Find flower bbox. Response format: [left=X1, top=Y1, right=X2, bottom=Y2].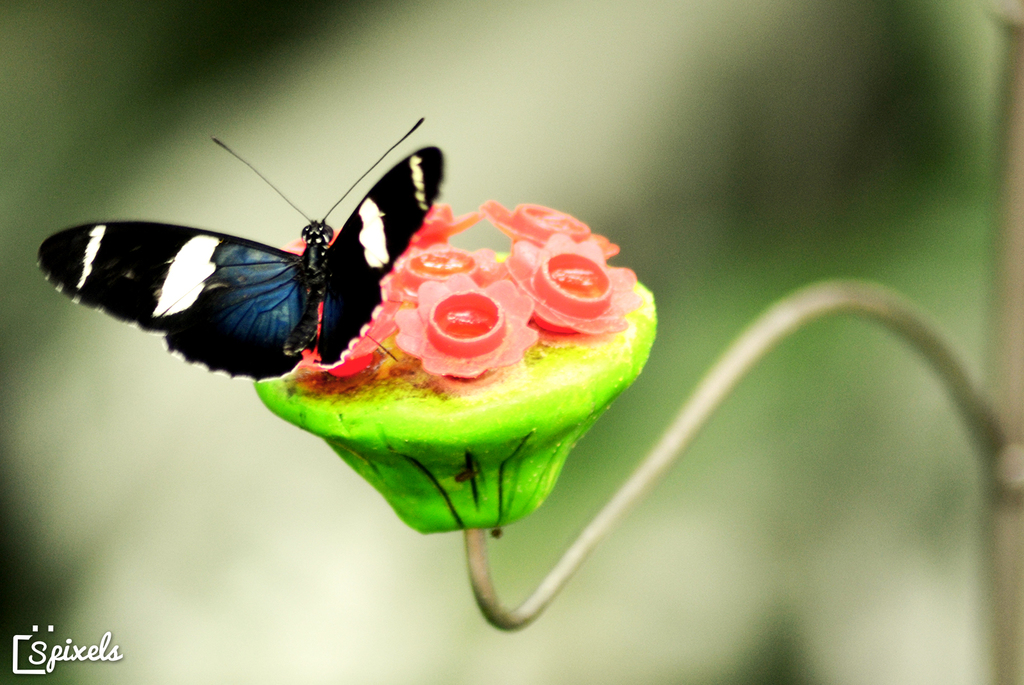
[left=217, top=171, right=701, bottom=563].
